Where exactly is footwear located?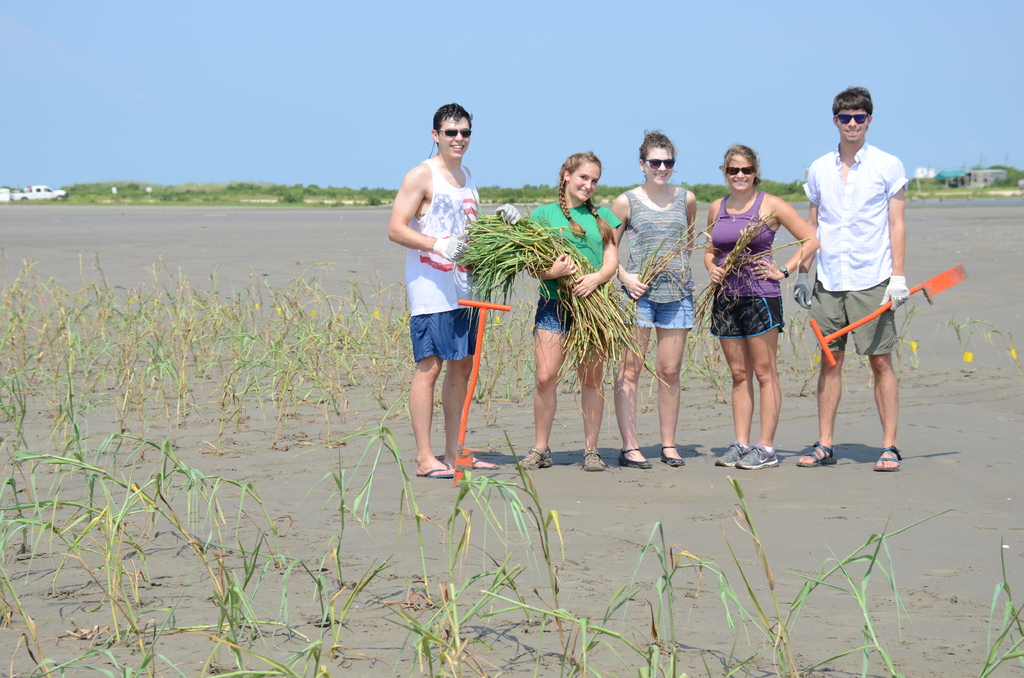
Its bounding box is [519,449,550,466].
